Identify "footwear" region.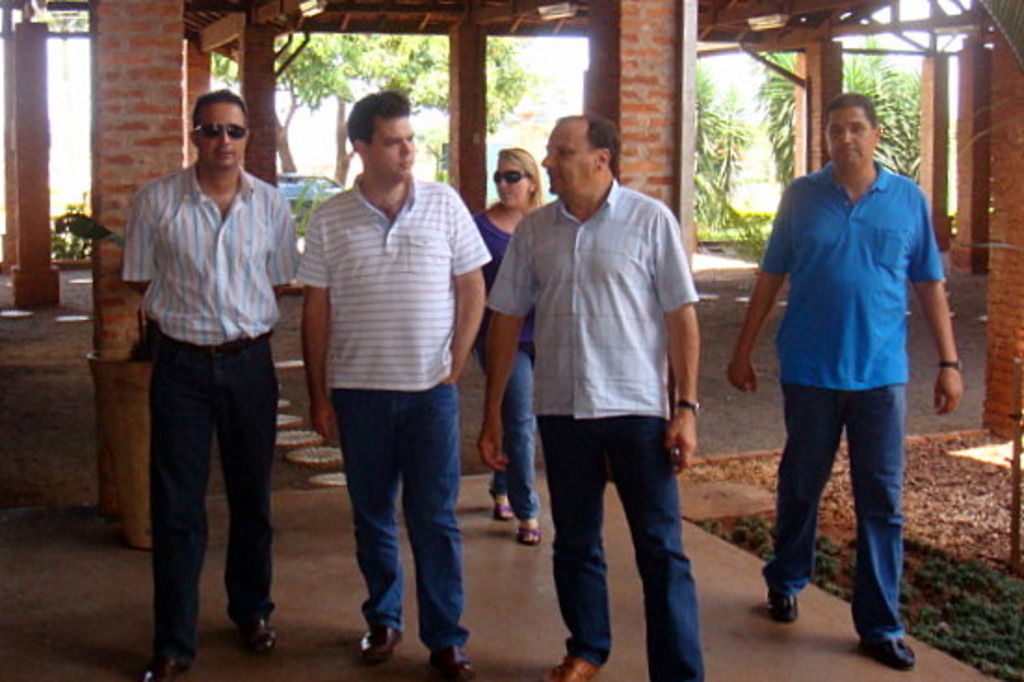
Region: <bbox>492, 491, 522, 522</bbox>.
